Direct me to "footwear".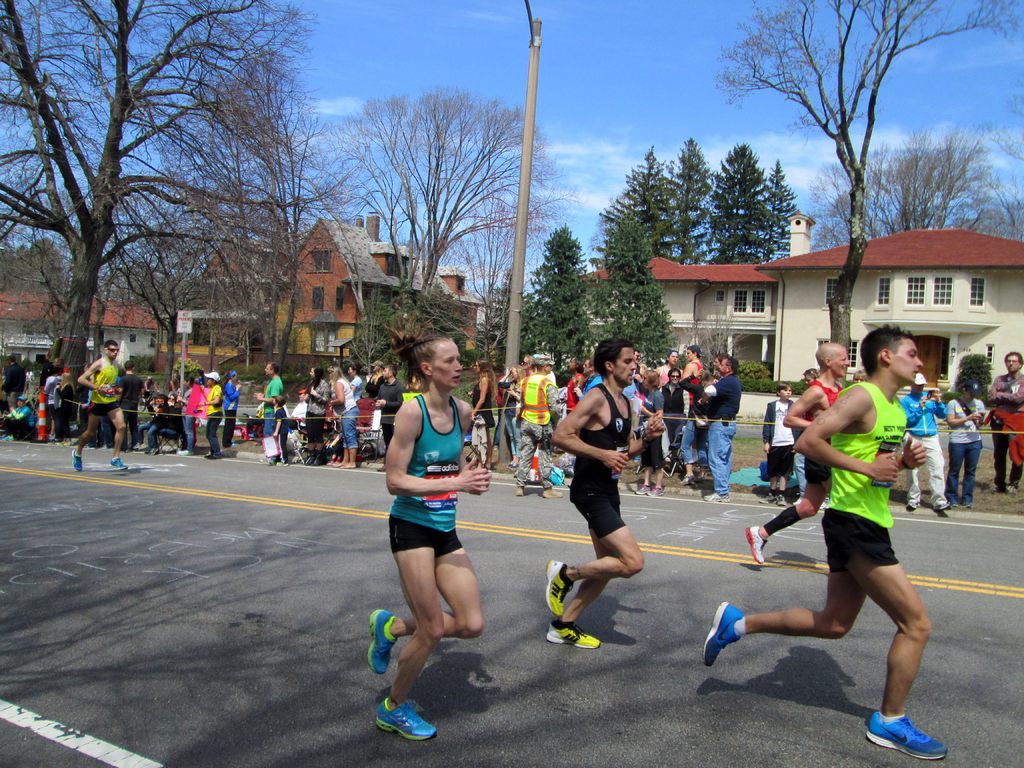
Direction: select_region(986, 490, 997, 496).
